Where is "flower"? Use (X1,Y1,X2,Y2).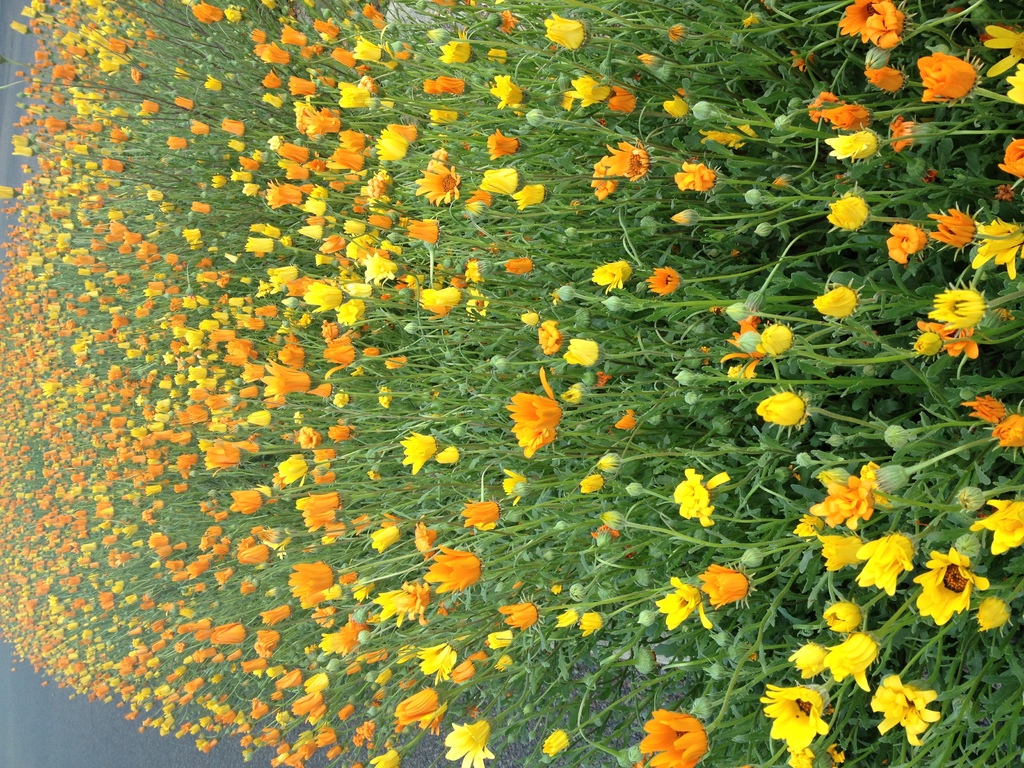
(494,655,518,671).
